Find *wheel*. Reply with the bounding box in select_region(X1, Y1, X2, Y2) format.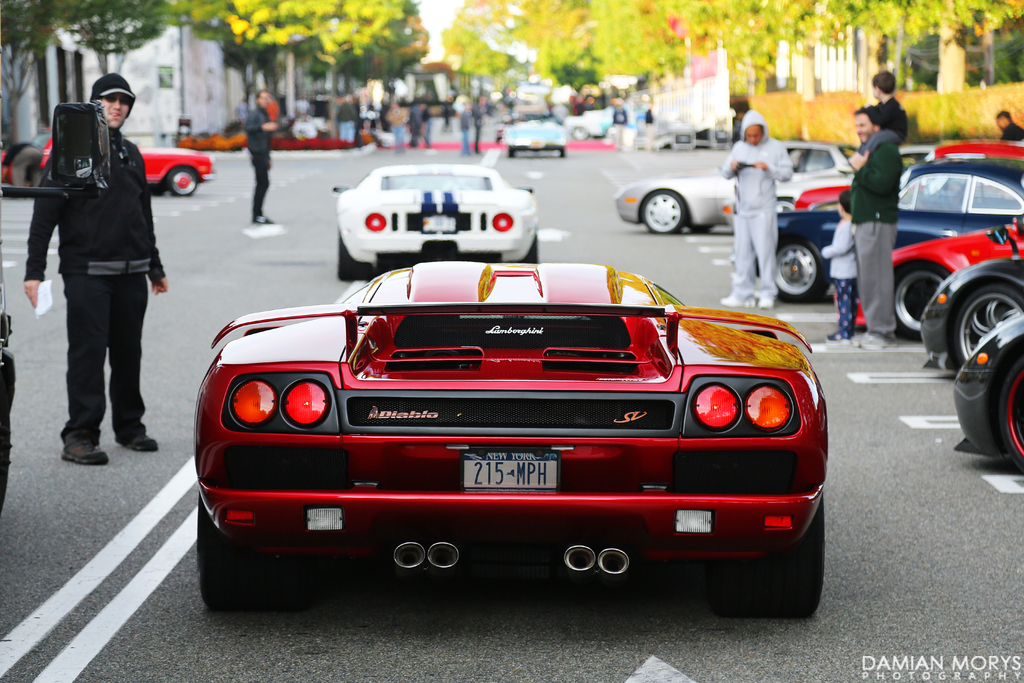
select_region(687, 223, 716, 233).
